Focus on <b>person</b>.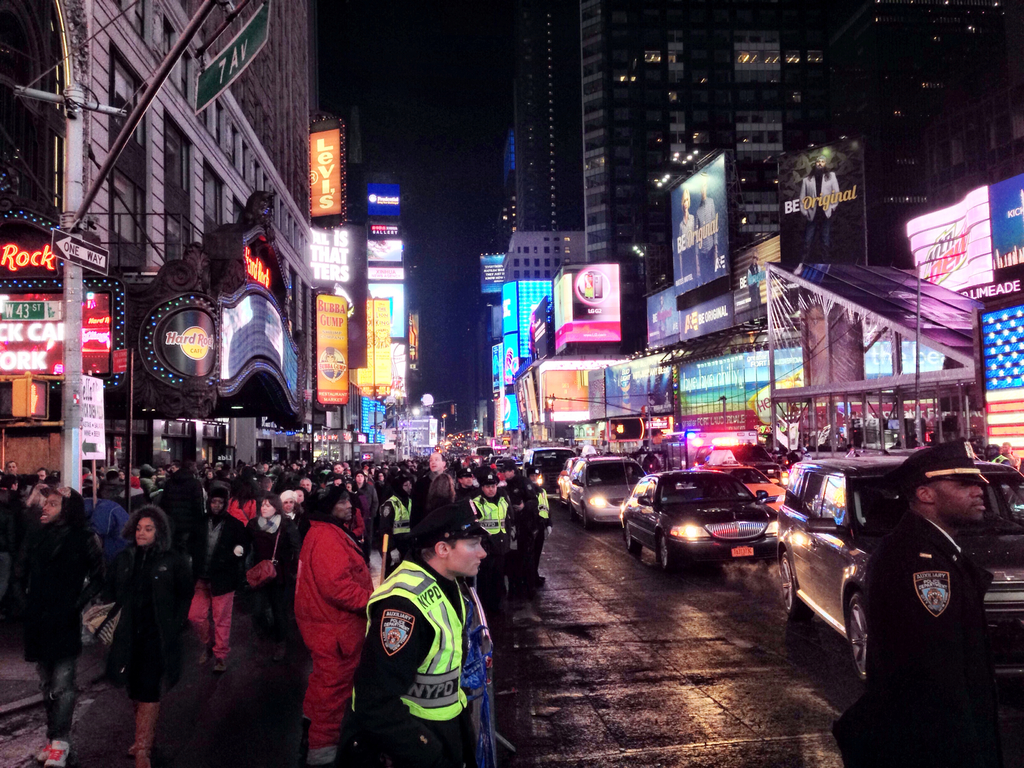
Focused at rect(864, 433, 993, 767).
